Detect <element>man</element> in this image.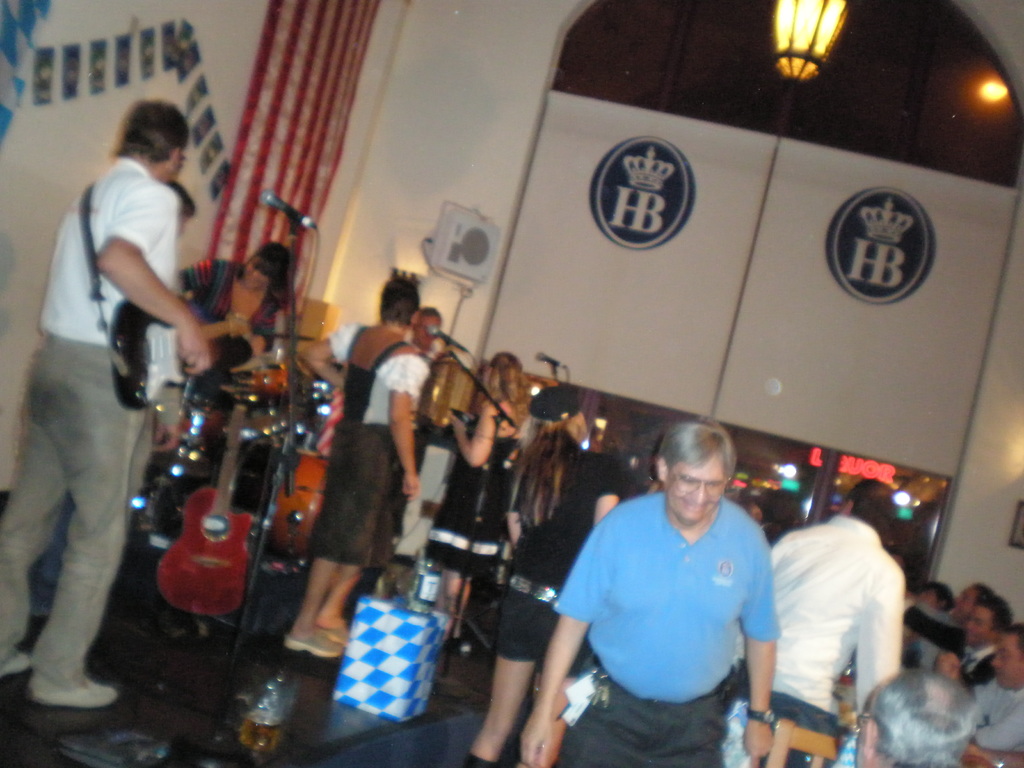
Detection: region(975, 628, 1023, 758).
